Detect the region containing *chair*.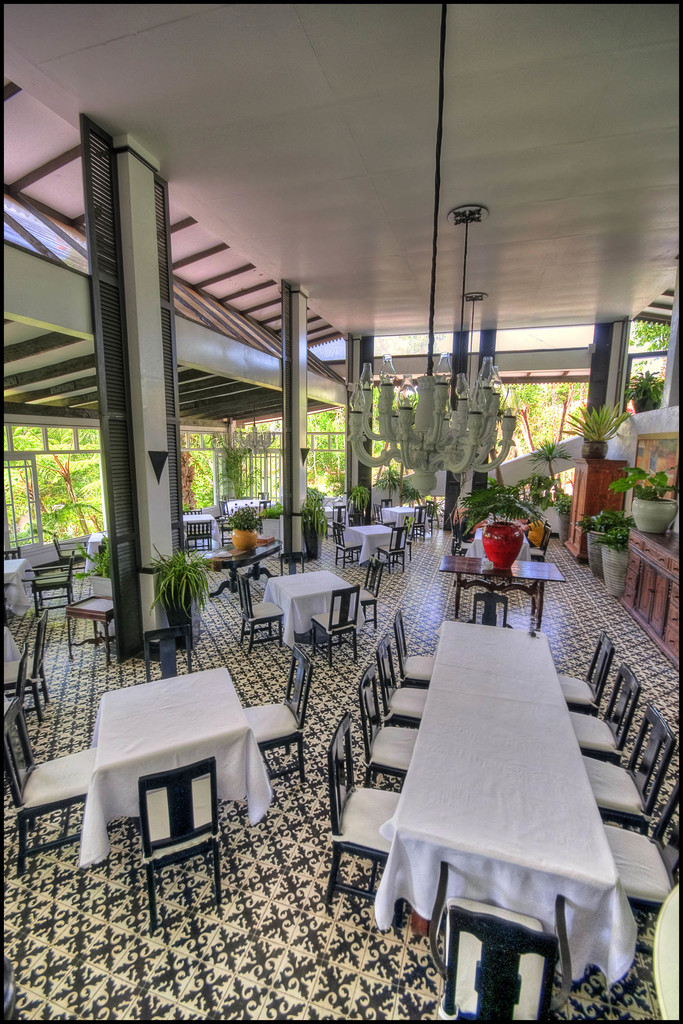
box=[390, 532, 407, 574].
